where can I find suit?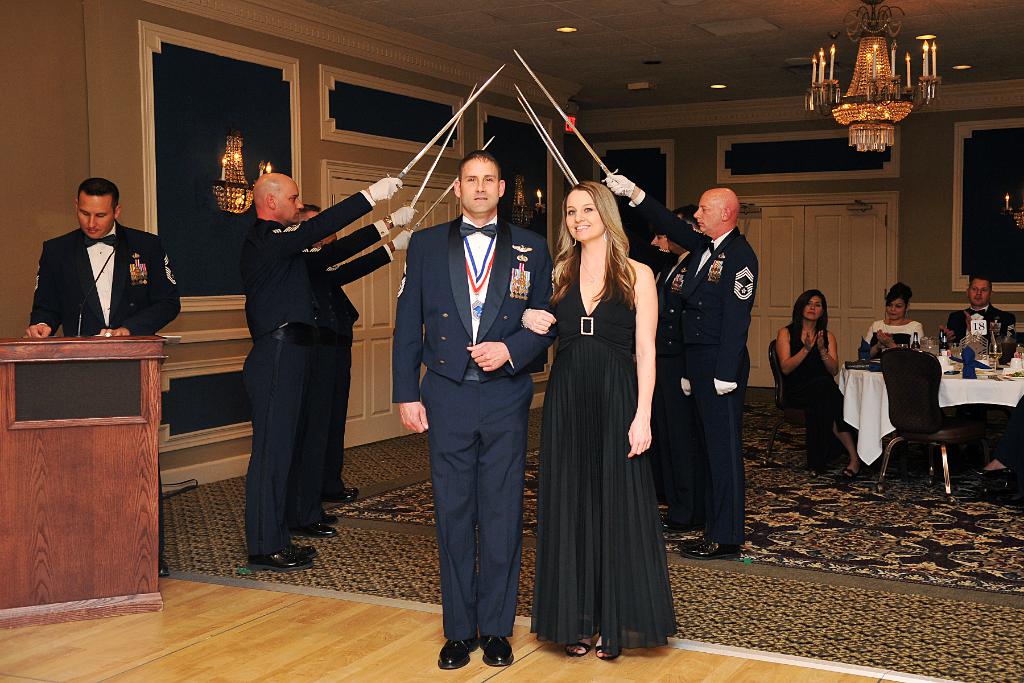
You can find it at [left=24, top=202, right=168, bottom=352].
